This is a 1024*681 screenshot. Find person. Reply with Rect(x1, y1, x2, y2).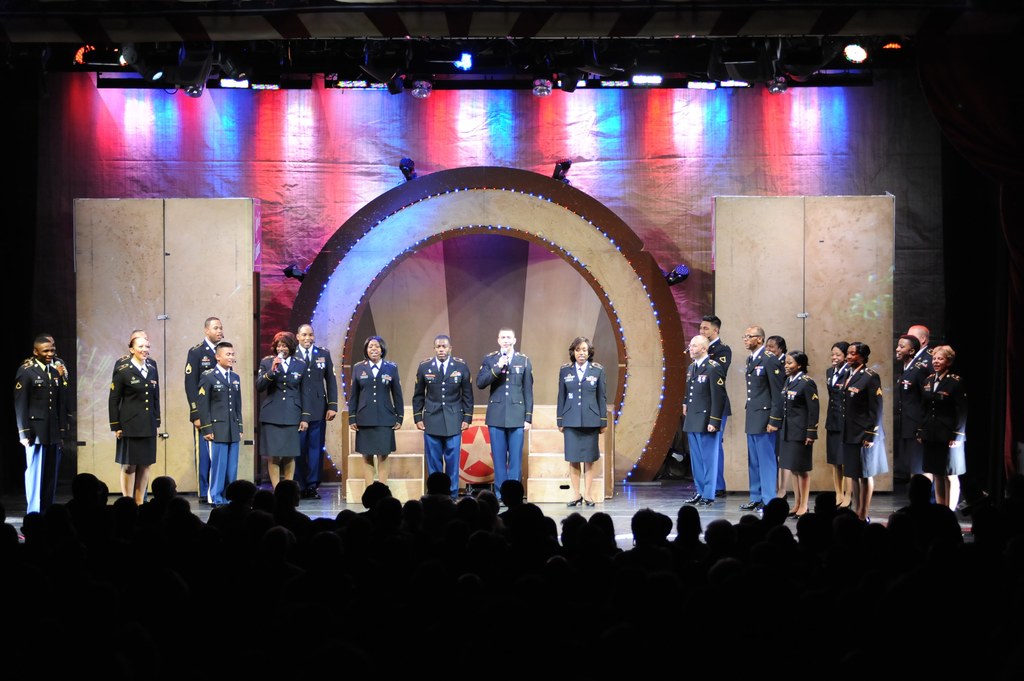
Rect(475, 324, 528, 503).
